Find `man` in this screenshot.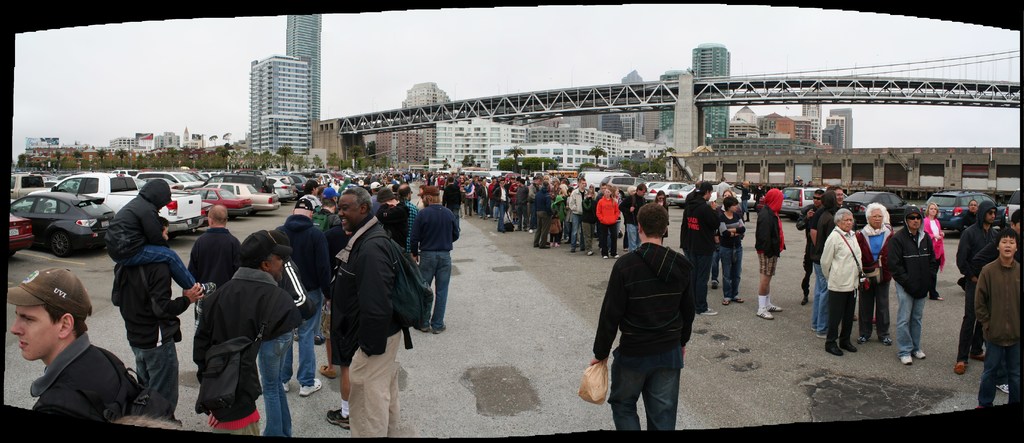
The bounding box for `man` is (532,181,555,248).
